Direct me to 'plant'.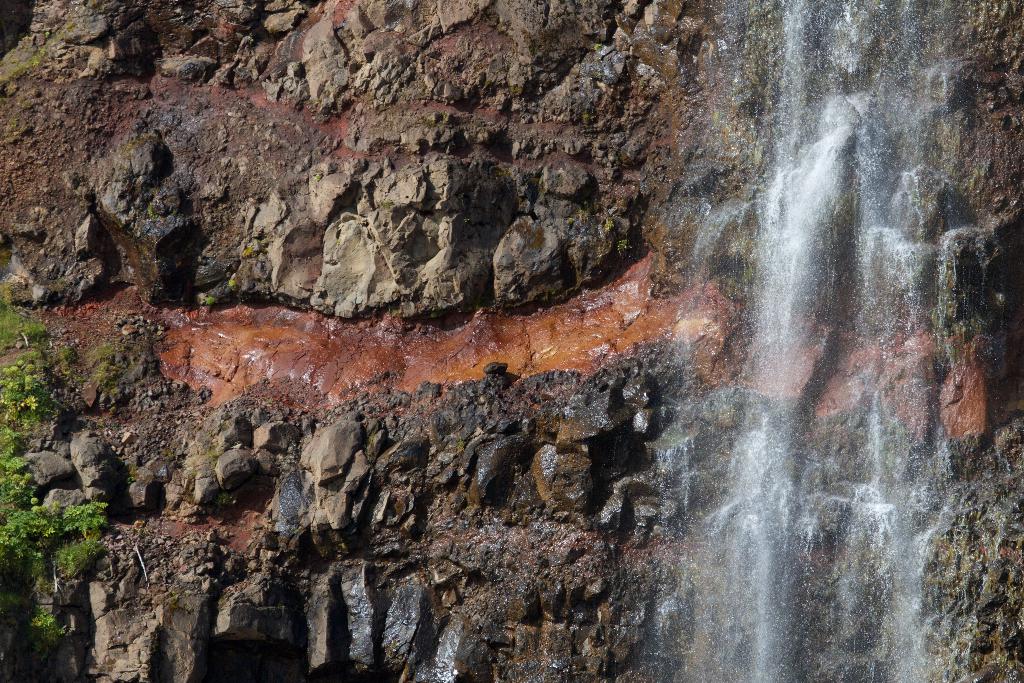
Direction: <box>616,238,628,254</box>.
